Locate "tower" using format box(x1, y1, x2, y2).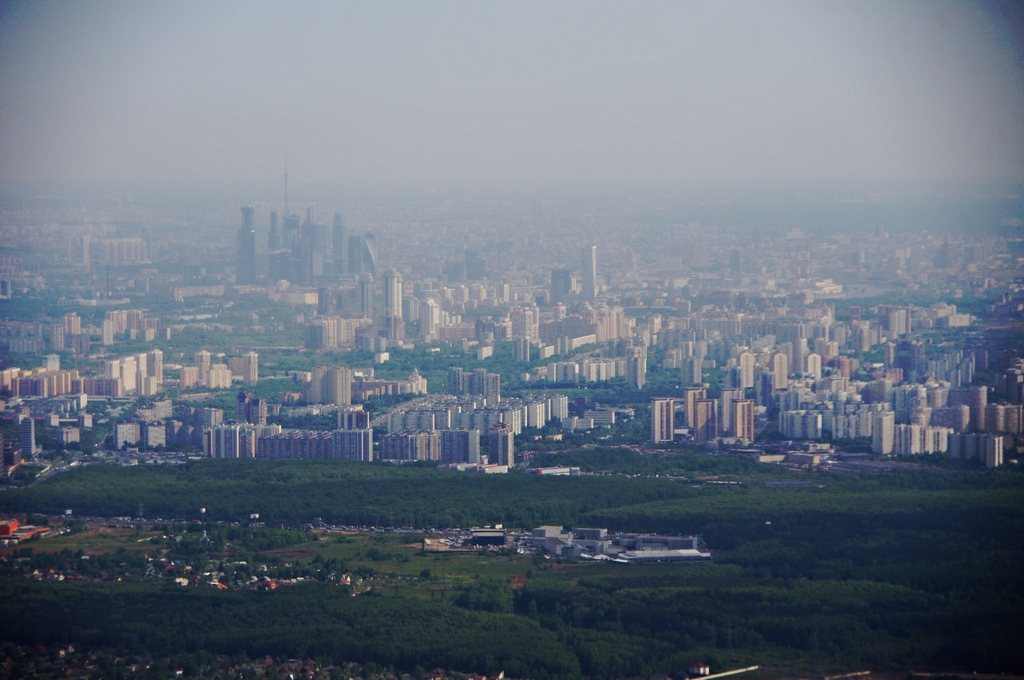
box(308, 312, 363, 357).
